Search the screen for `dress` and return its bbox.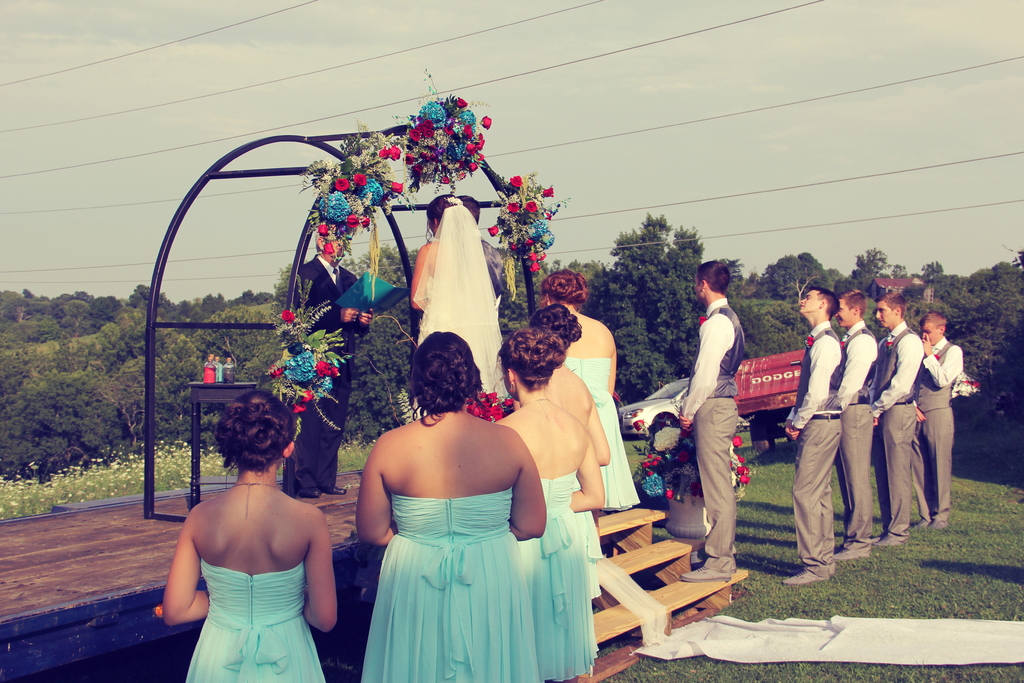
Found: select_region(399, 272, 509, 420).
